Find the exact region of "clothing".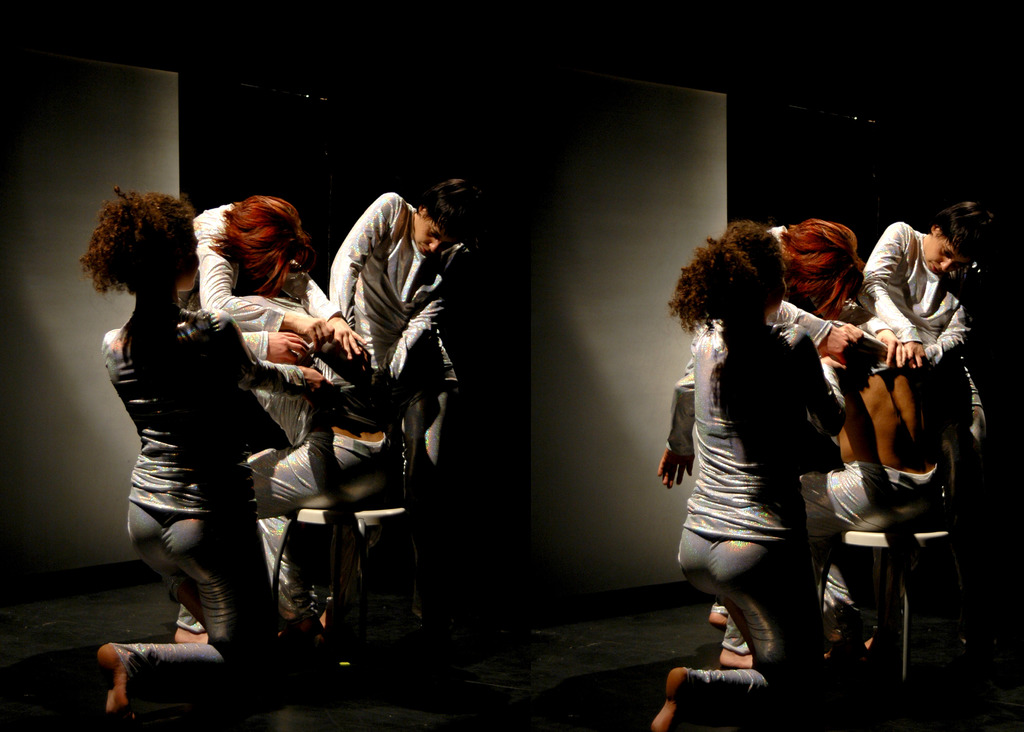
Exact region: box(243, 341, 397, 617).
